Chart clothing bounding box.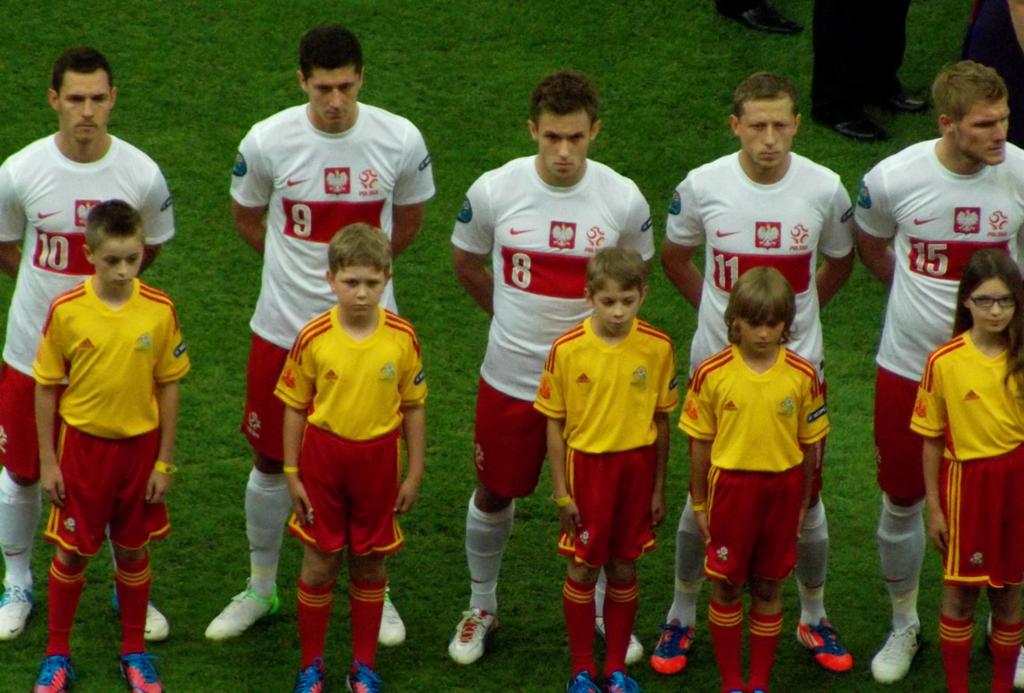
Charted: [x1=911, y1=334, x2=1023, y2=591].
